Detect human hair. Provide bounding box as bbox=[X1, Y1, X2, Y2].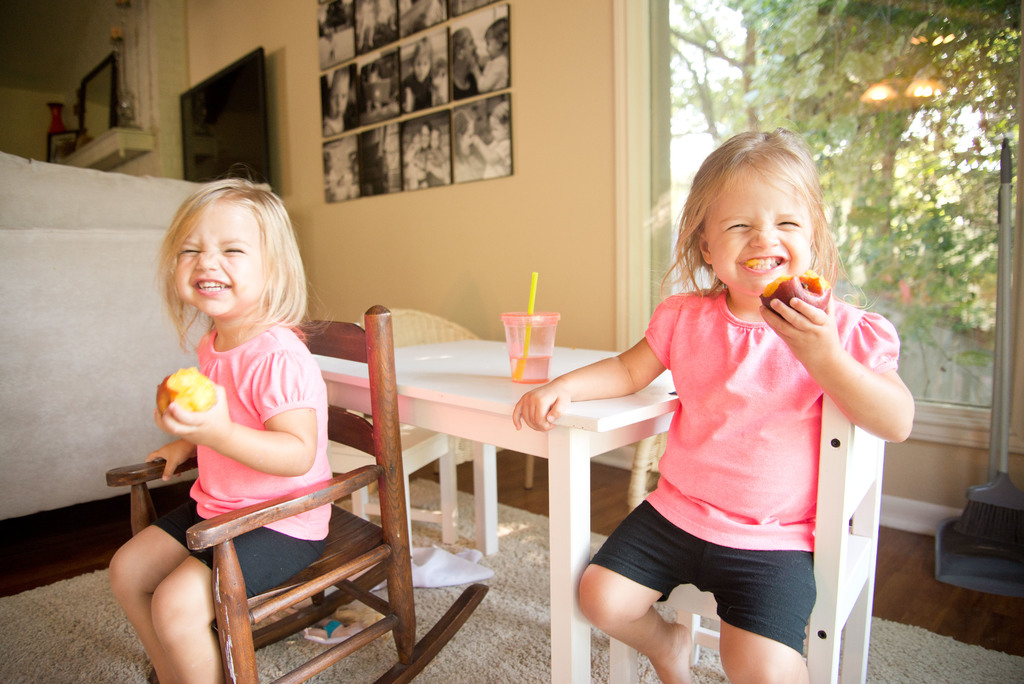
bbox=[483, 15, 509, 58].
